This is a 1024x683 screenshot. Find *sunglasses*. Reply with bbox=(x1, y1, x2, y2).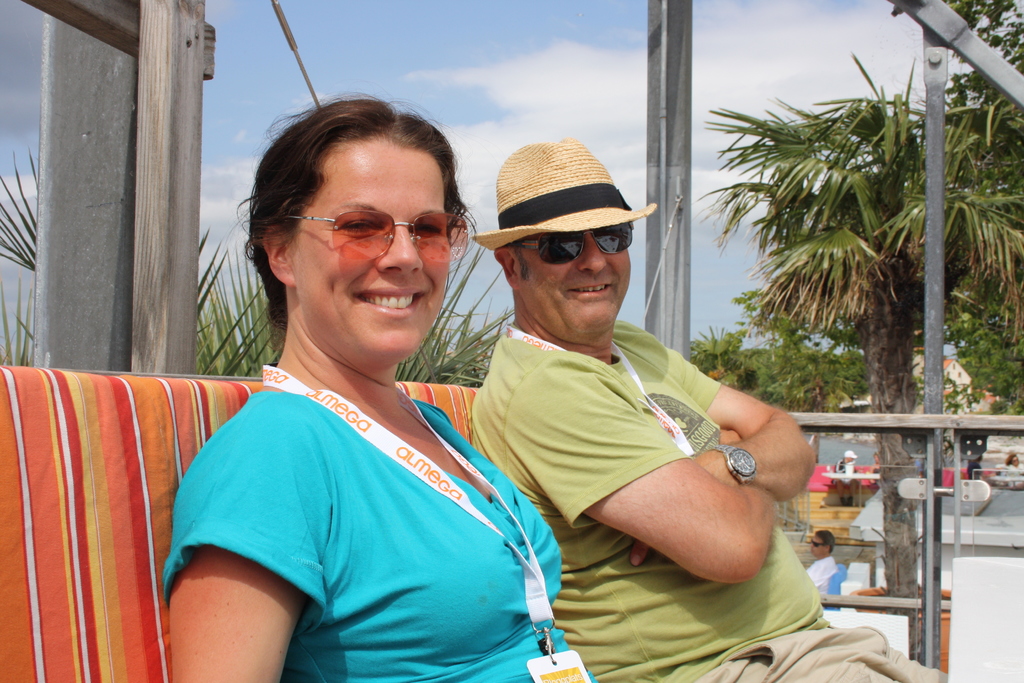
bbox=(282, 207, 472, 265).
